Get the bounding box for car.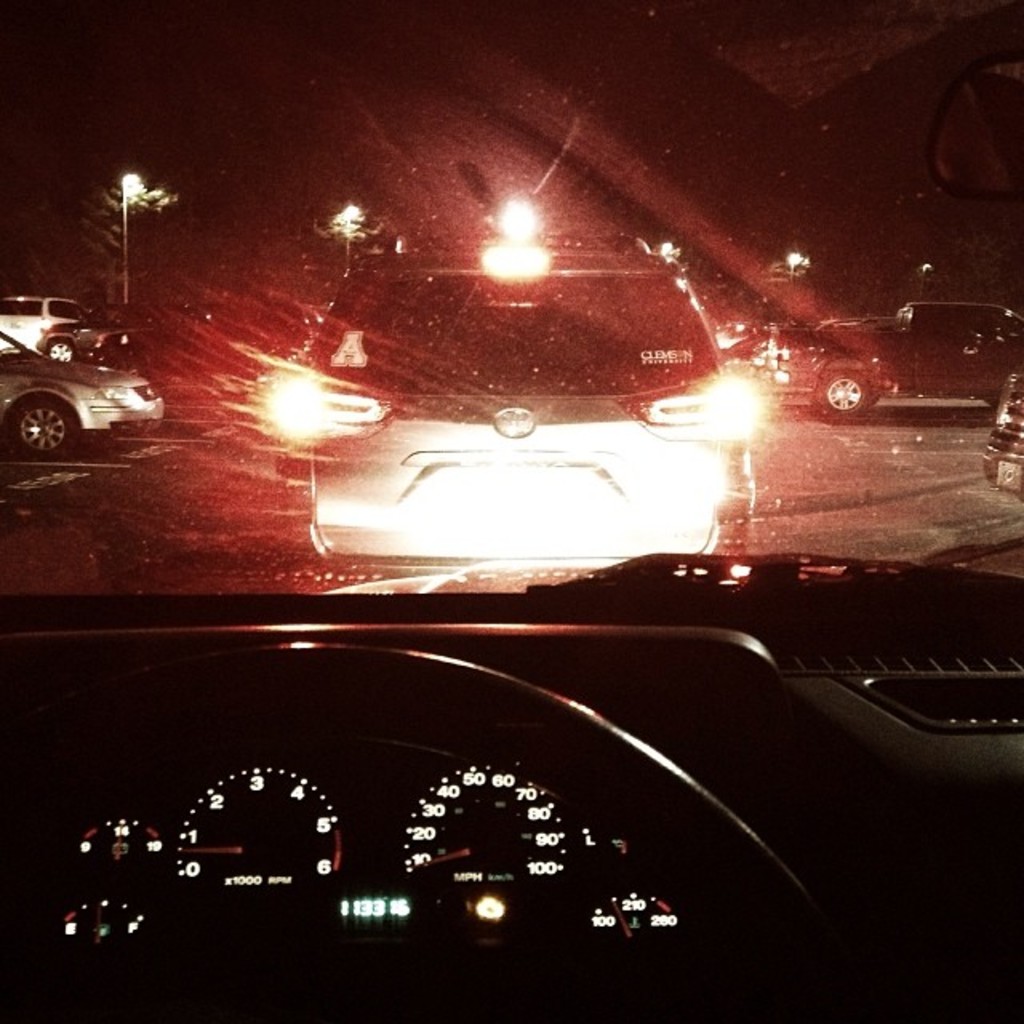
rect(45, 306, 160, 360).
